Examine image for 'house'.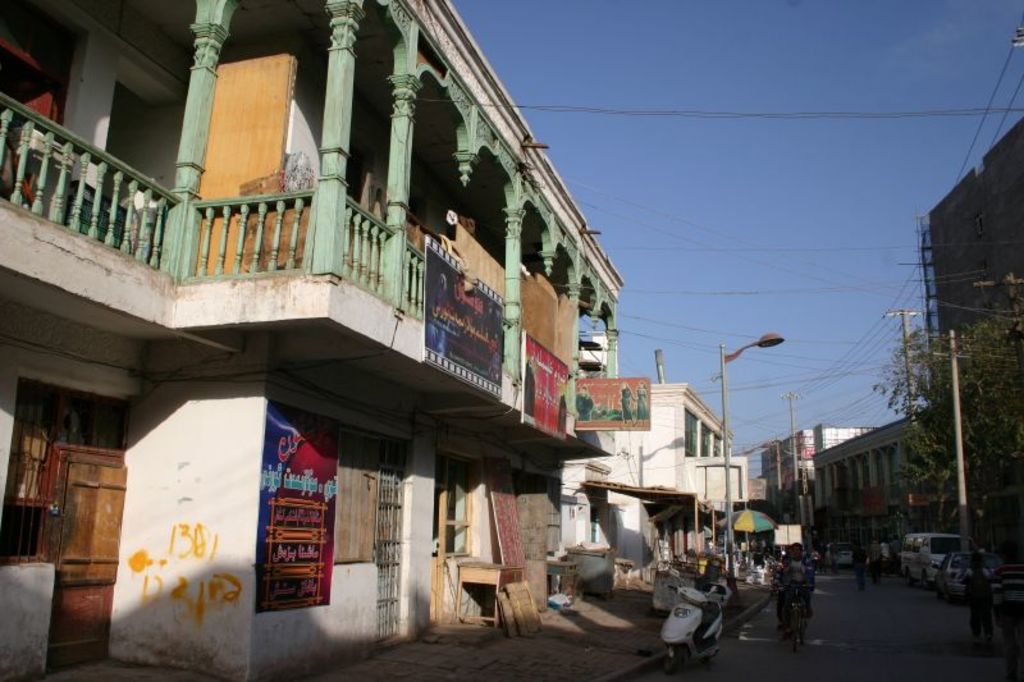
Examination result: [left=556, top=374, right=751, bottom=595].
